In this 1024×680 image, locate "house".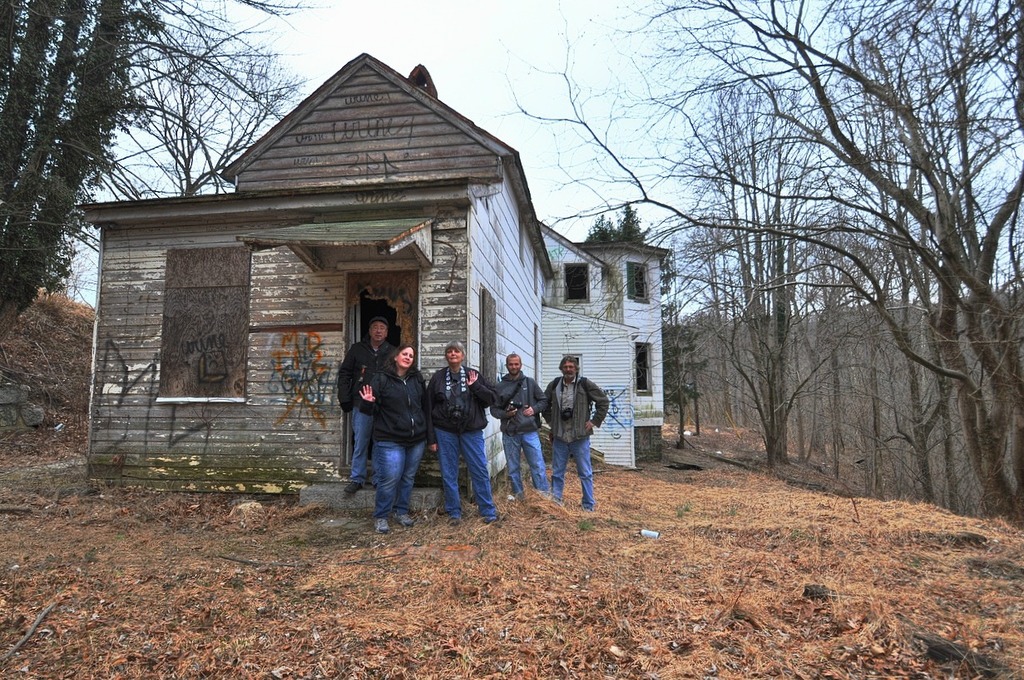
Bounding box: Rect(75, 55, 555, 521).
